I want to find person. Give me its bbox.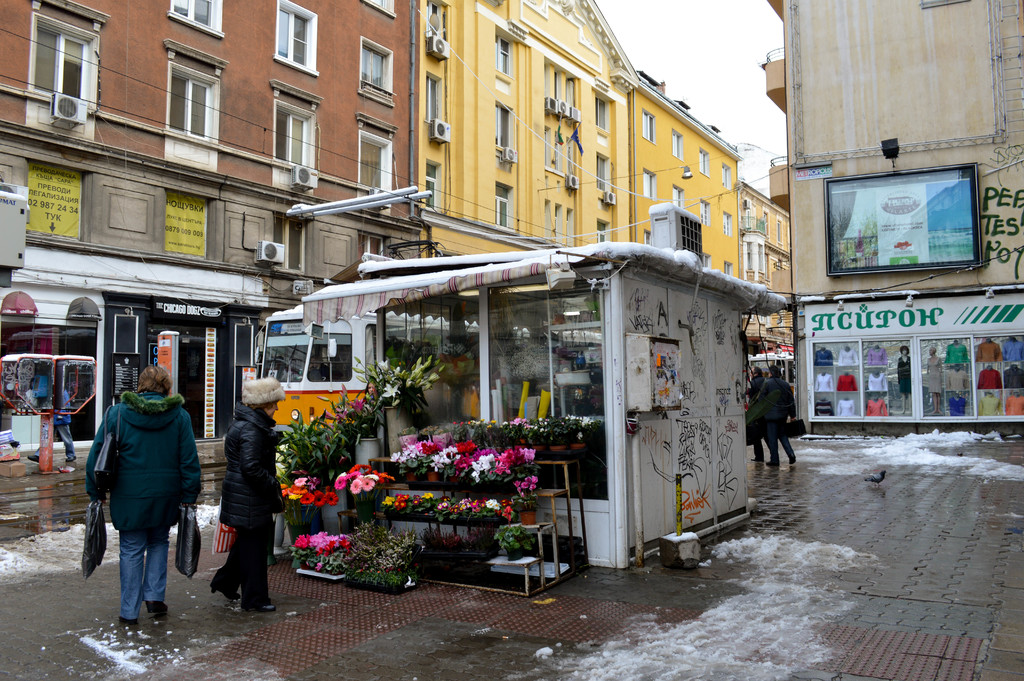
[745,366,762,466].
